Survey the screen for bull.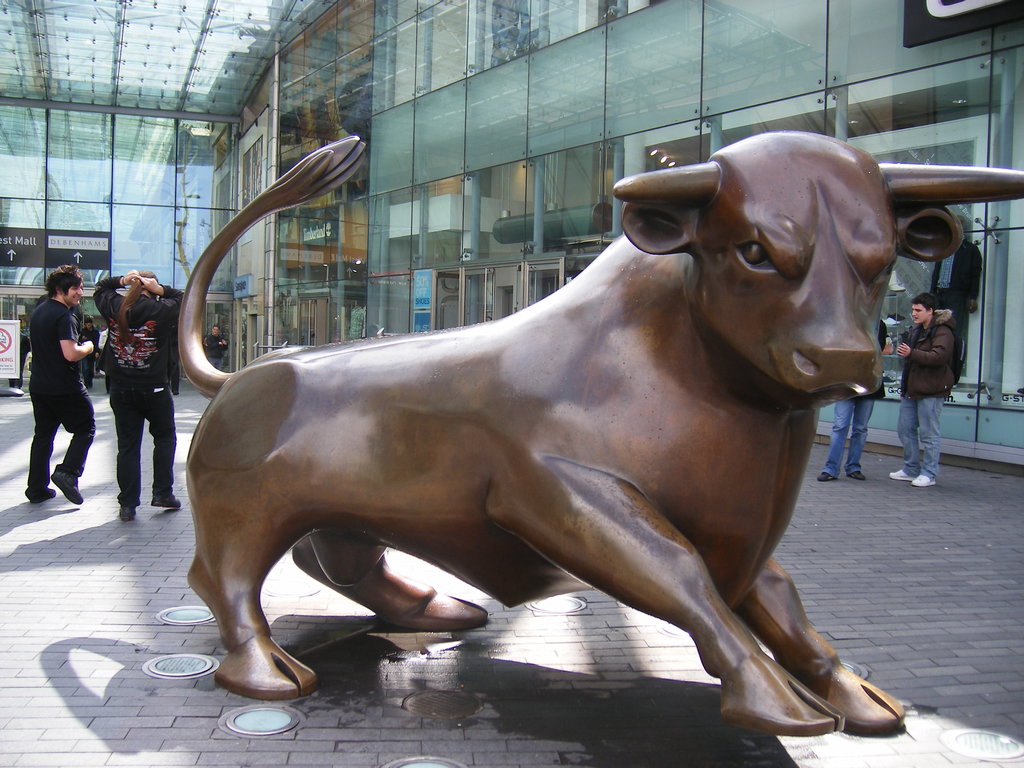
Survey found: left=167, top=134, right=1023, bottom=746.
